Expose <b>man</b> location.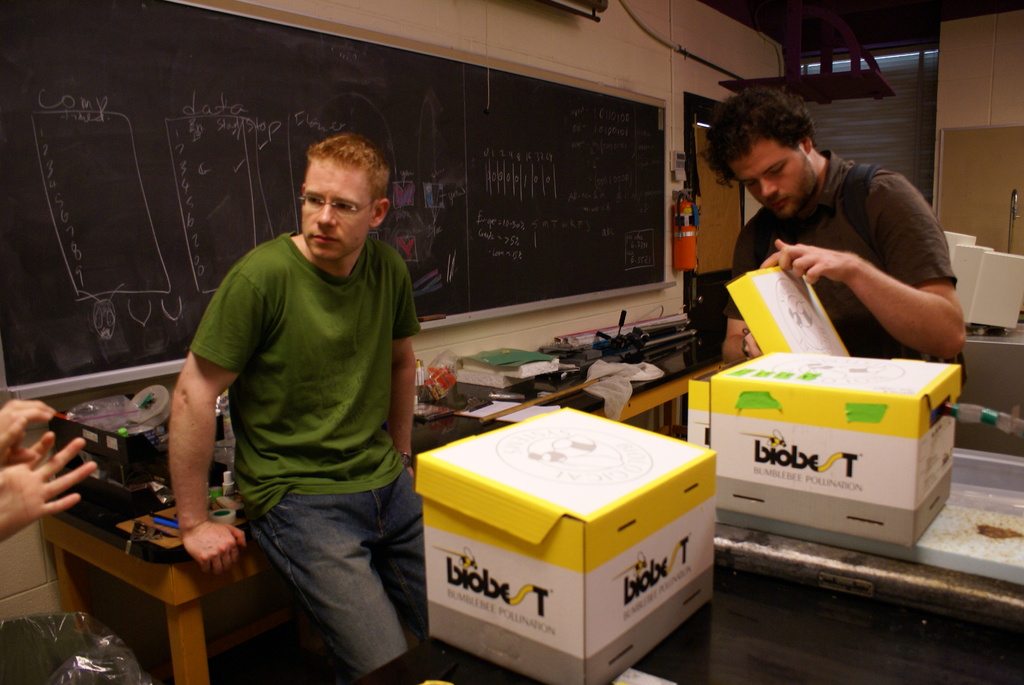
Exposed at 692/89/959/397.
